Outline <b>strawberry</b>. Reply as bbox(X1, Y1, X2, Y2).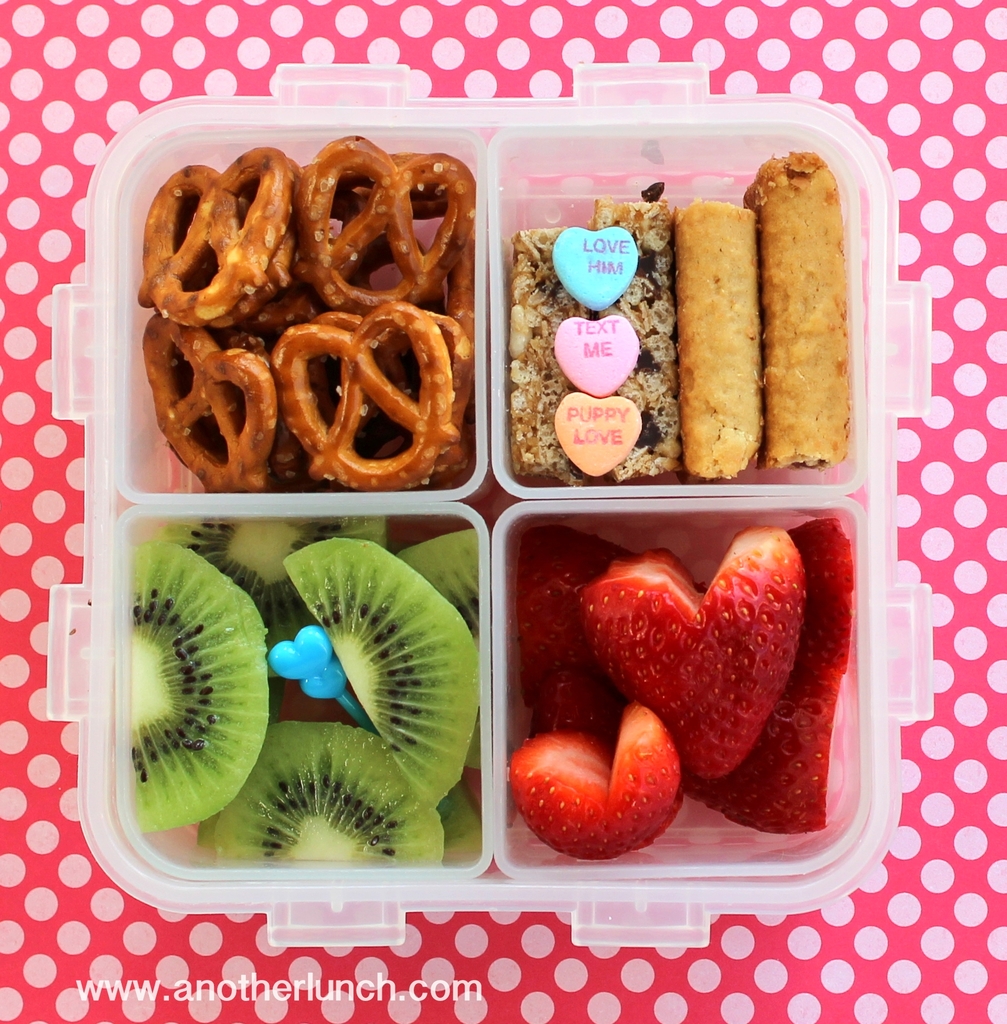
bbox(506, 705, 683, 861).
